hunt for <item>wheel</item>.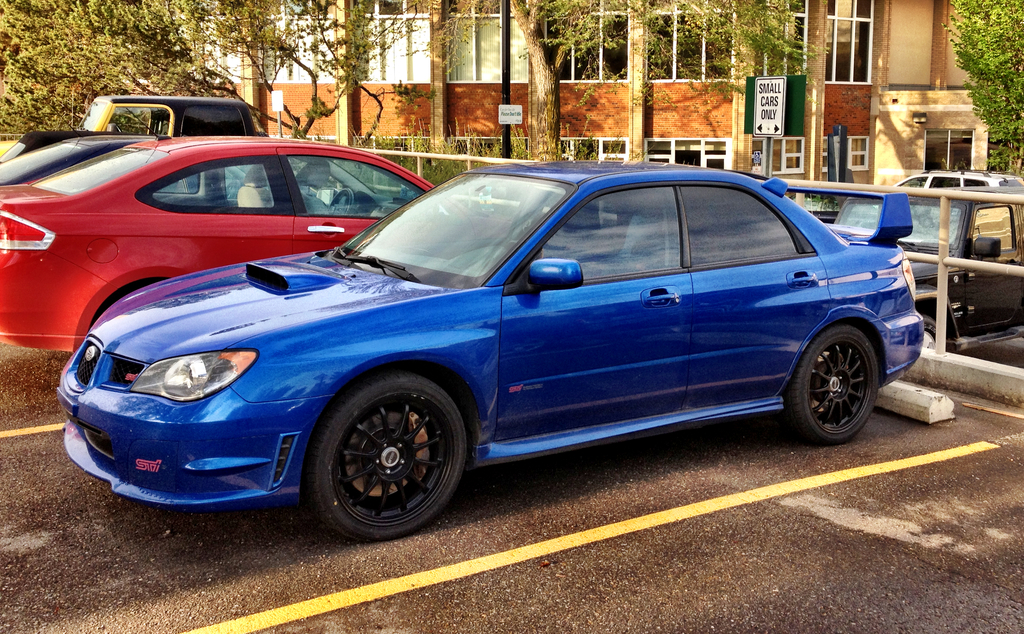
Hunted down at bbox=(922, 313, 945, 350).
